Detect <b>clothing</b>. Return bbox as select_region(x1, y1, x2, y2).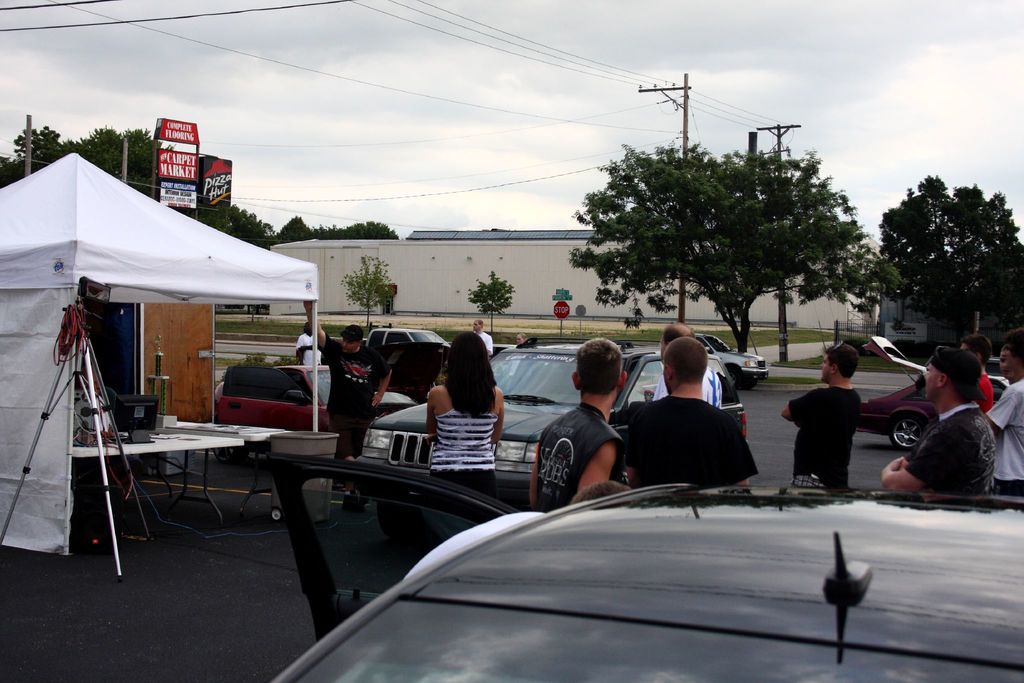
select_region(294, 333, 323, 370).
